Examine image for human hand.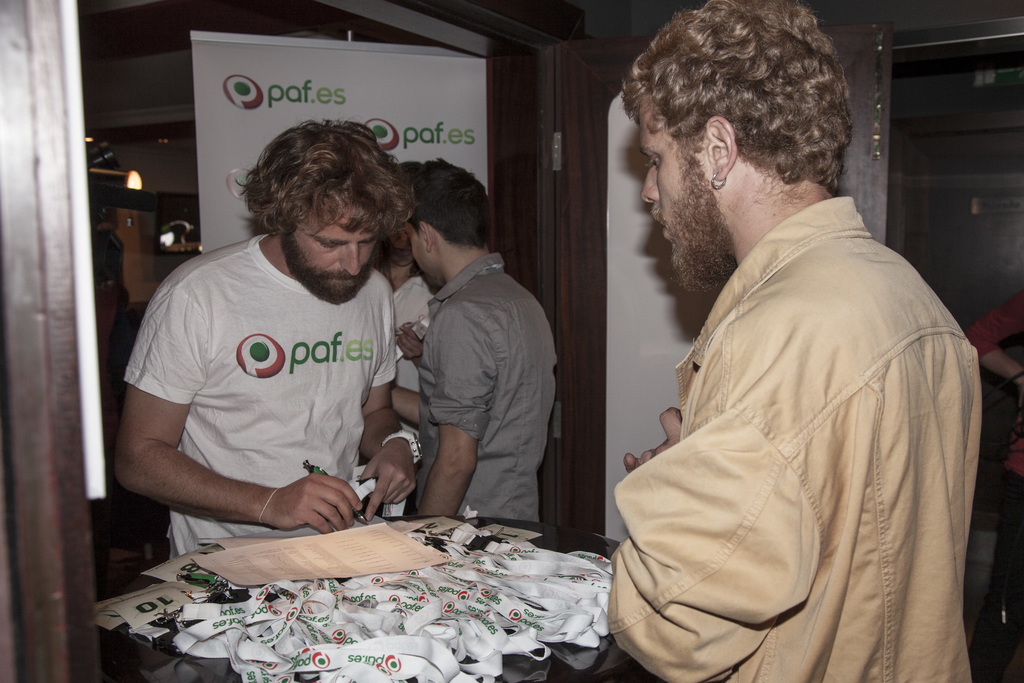
Examination result: pyautogui.locateOnScreen(249, 477, 348, 539).
